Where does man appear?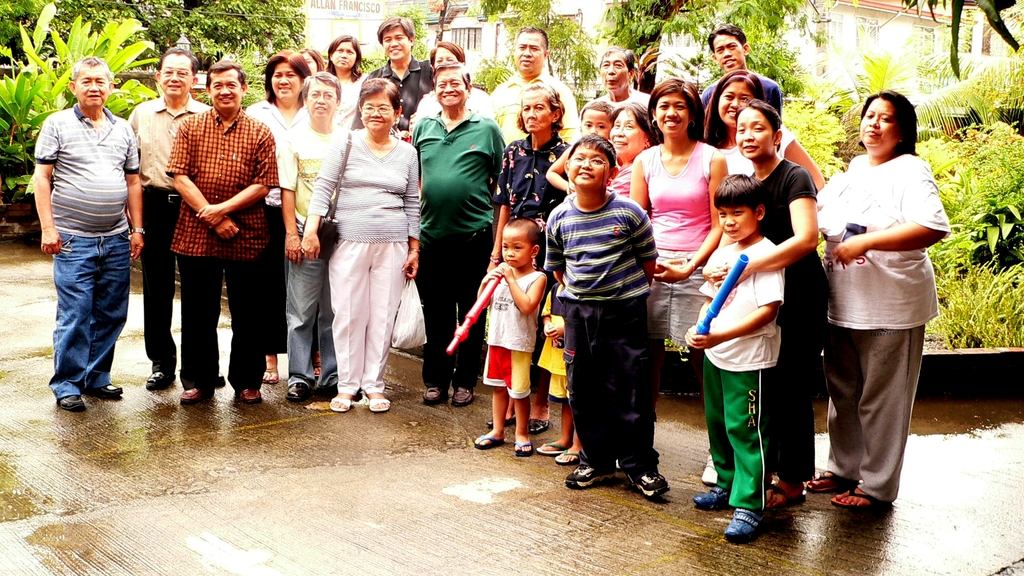
Appears at 154/60/278/410.
